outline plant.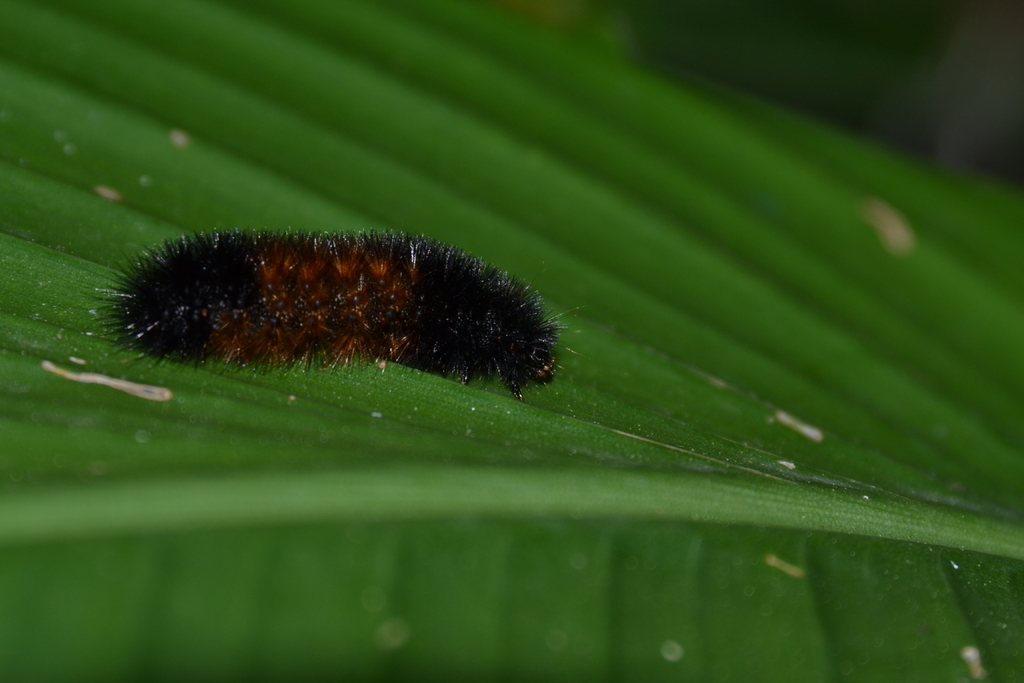
Outline: {"left": 0, "top": 79, "right": 1023, "bottom": 666}.
